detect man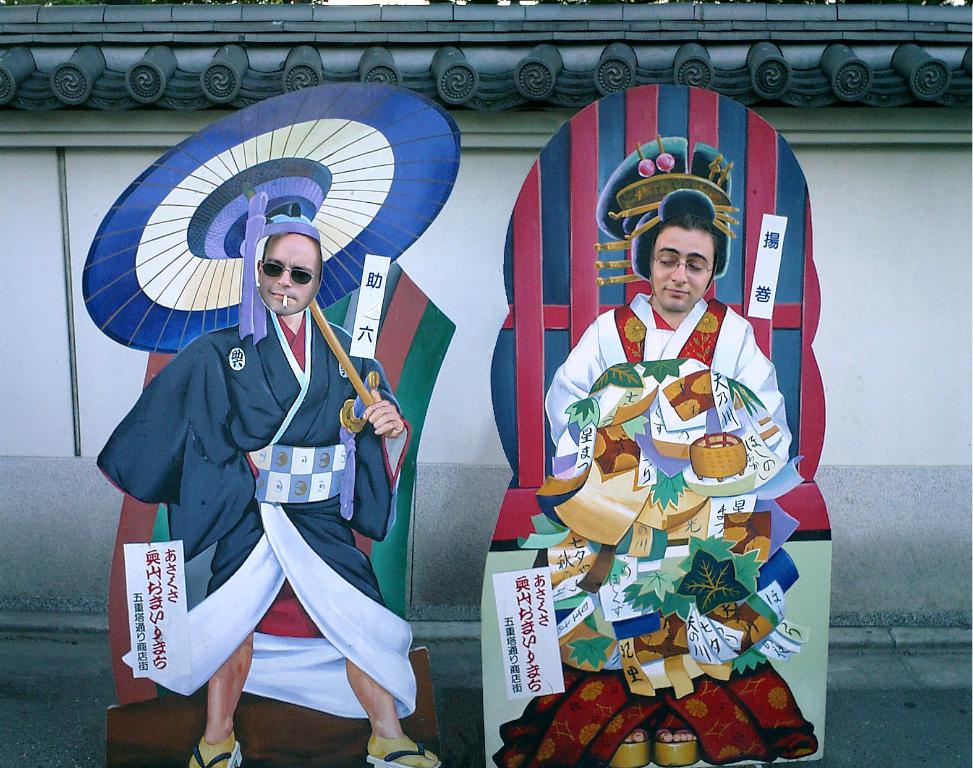
542:197:793:706
